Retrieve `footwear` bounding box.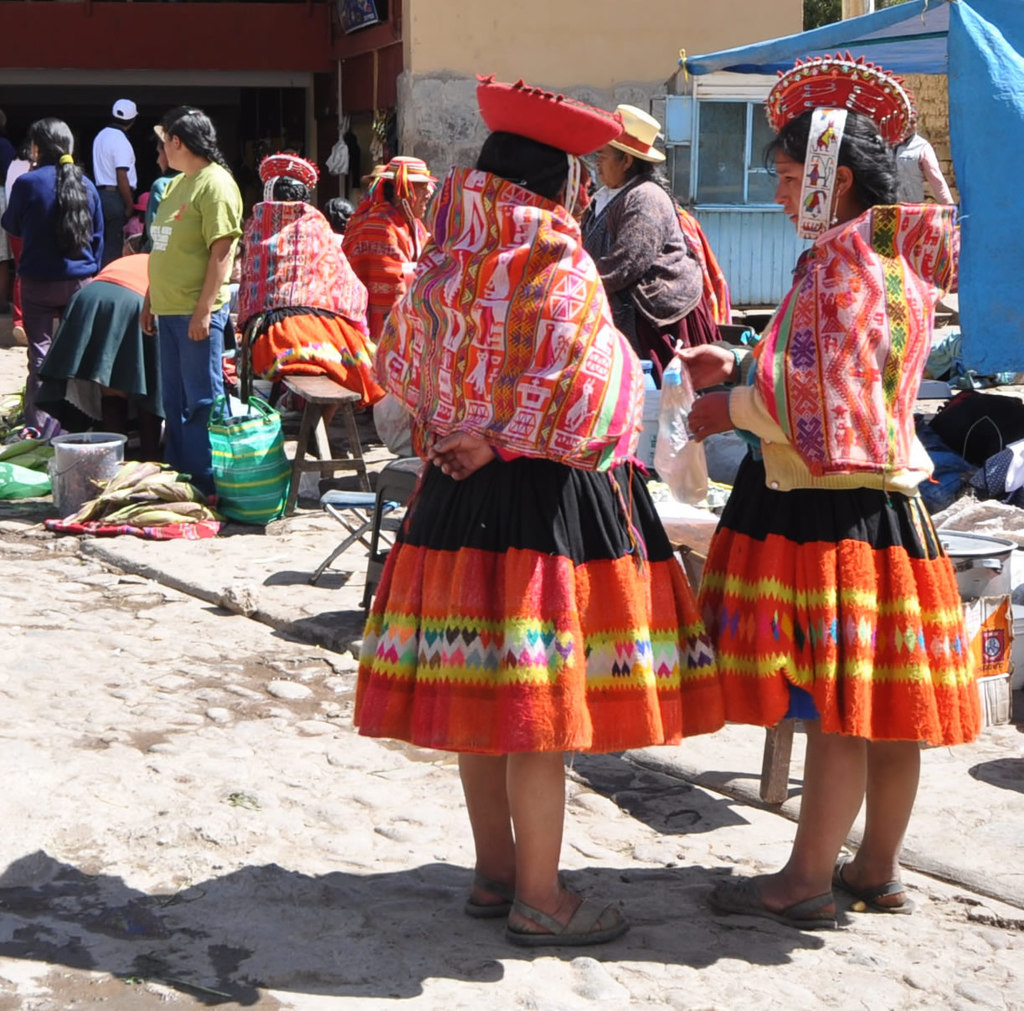
Bounding box: left=510, top=901, right=632, bottom=947.
